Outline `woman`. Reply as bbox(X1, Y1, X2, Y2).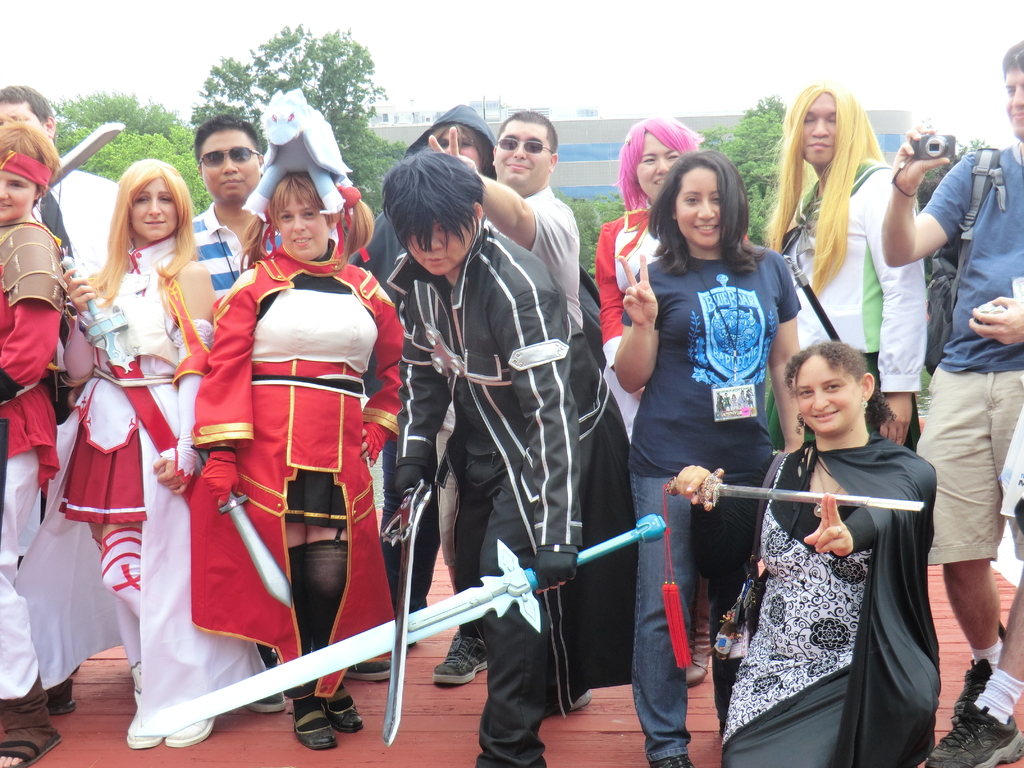
bbox(0, 121, 65, 767).
